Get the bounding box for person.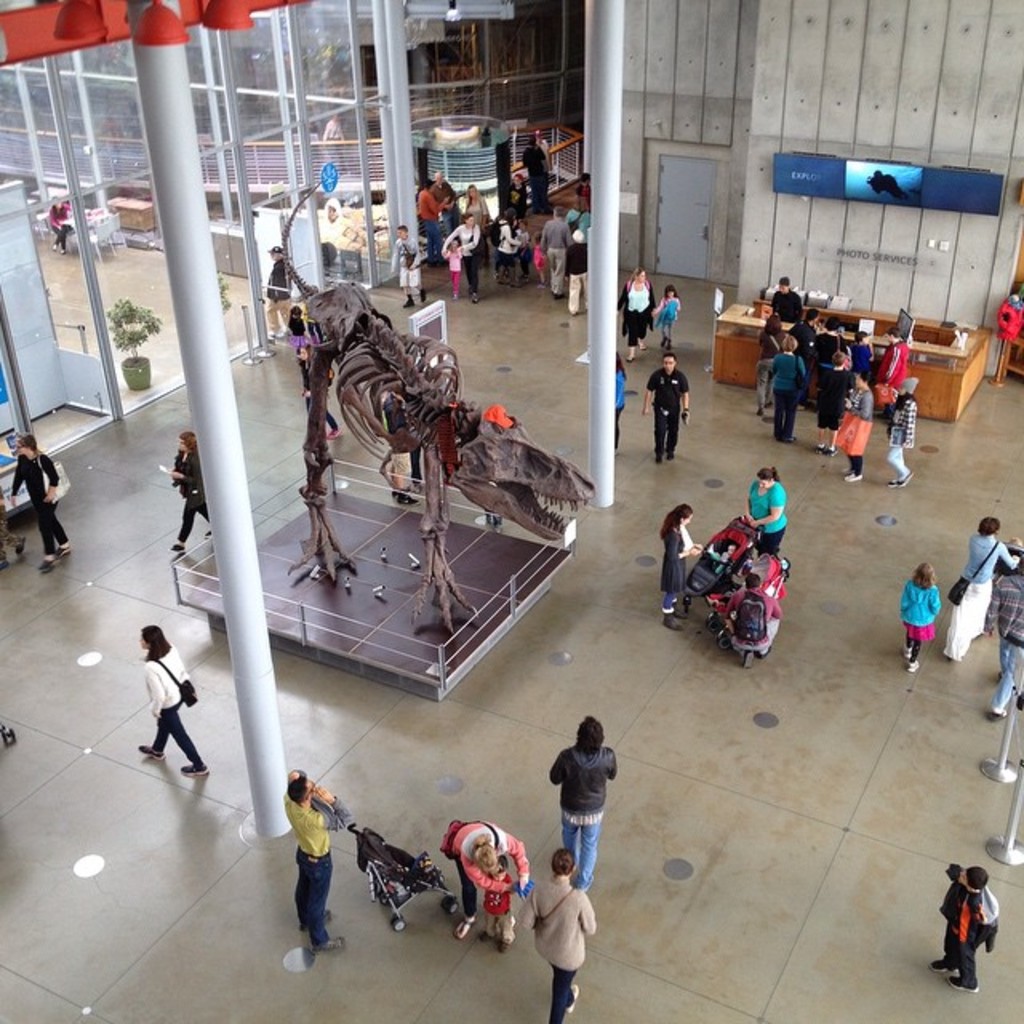
888,373,915,488.
